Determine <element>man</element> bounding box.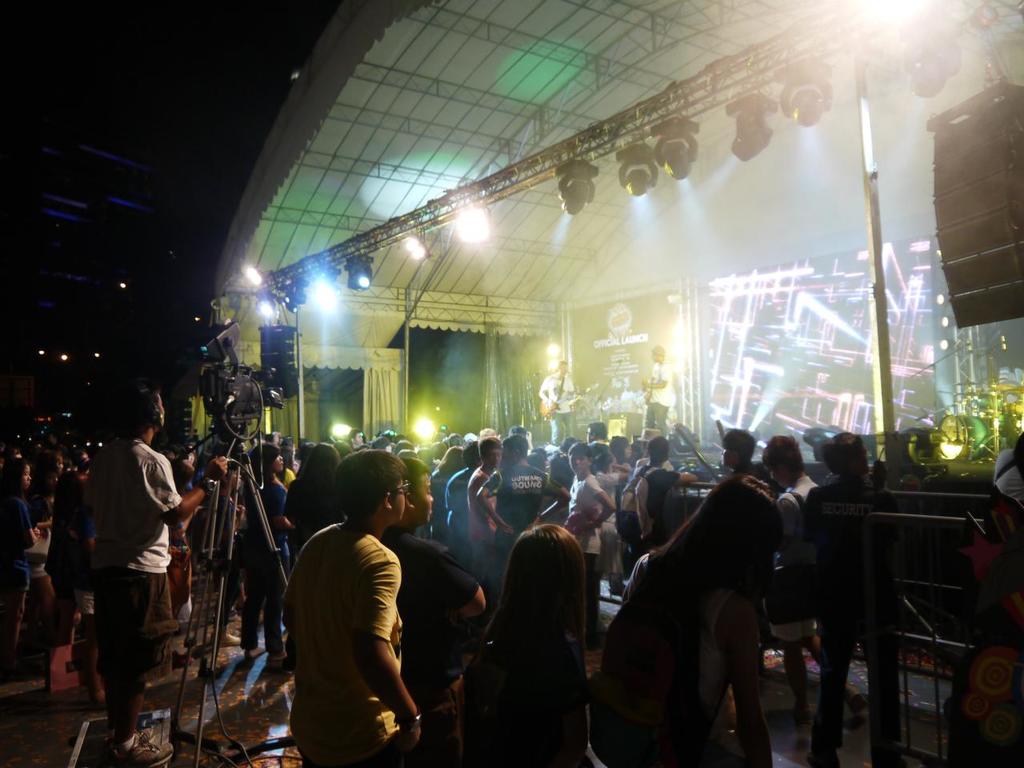
Determined: 482, 440, 572, 570.
